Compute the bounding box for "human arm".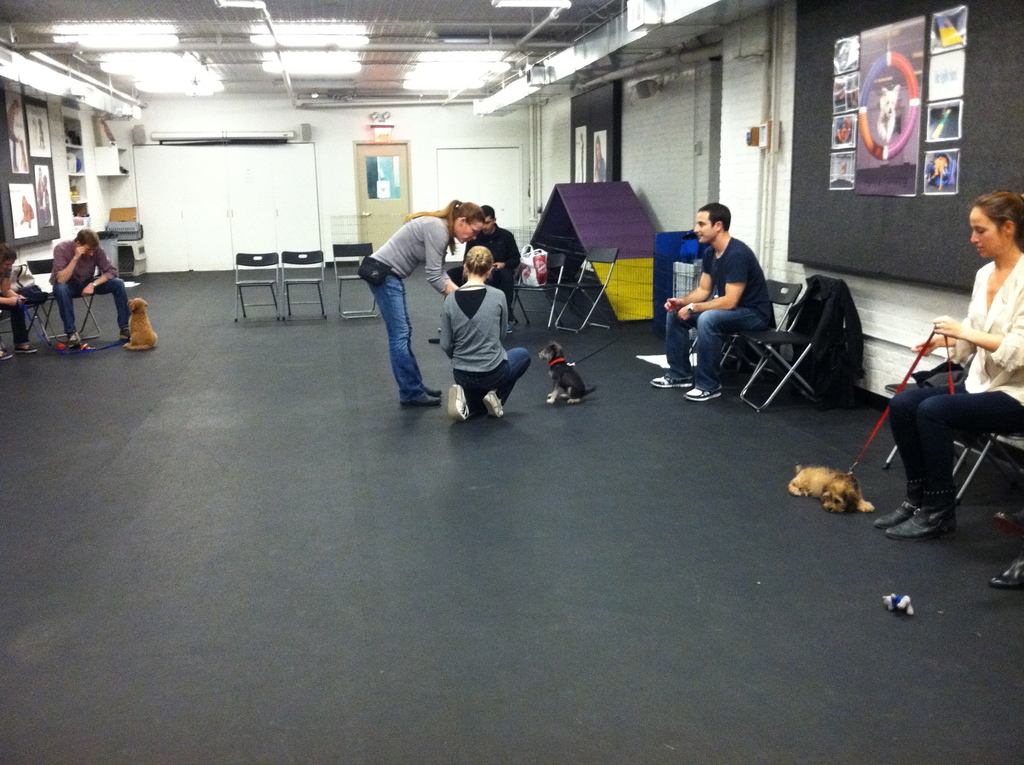
Rect(499, 306, 508, 339).
